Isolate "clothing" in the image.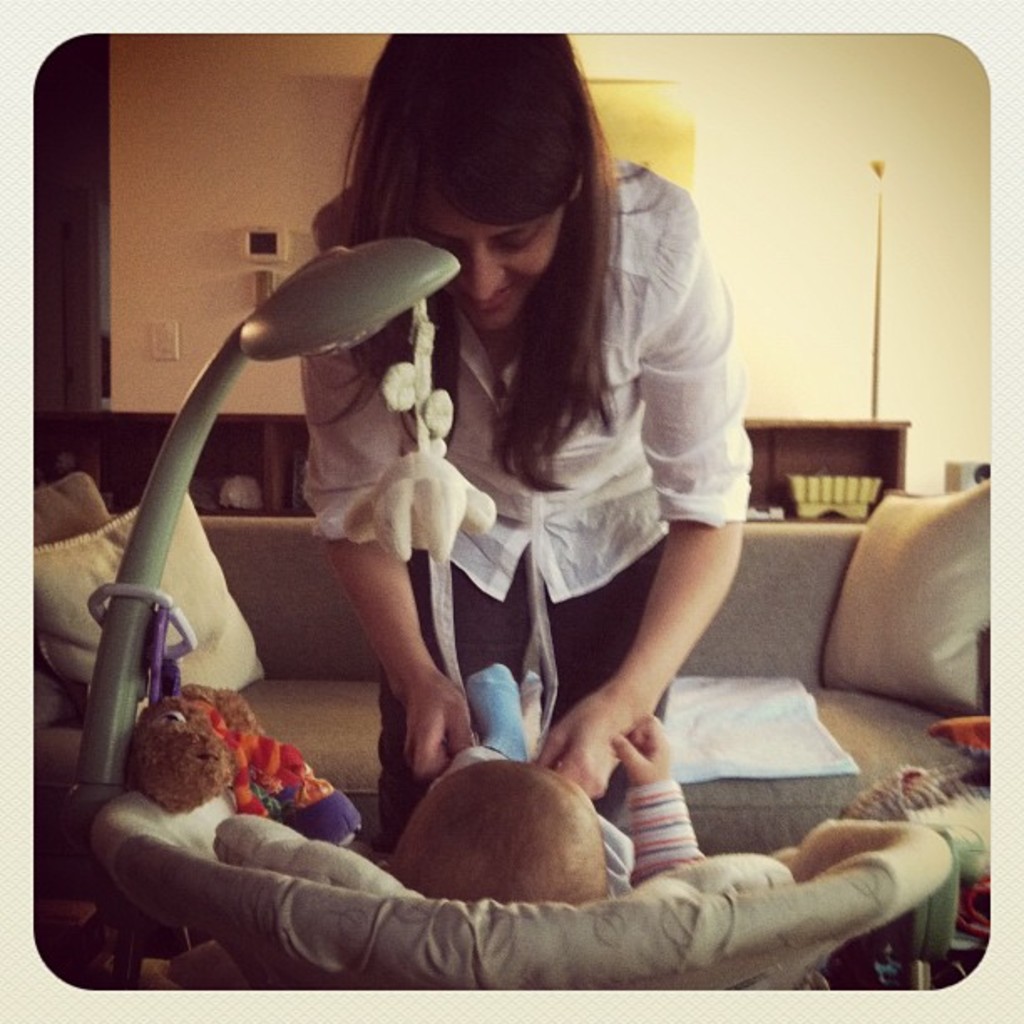
Isolated region: (336, 176, 770, 788).
